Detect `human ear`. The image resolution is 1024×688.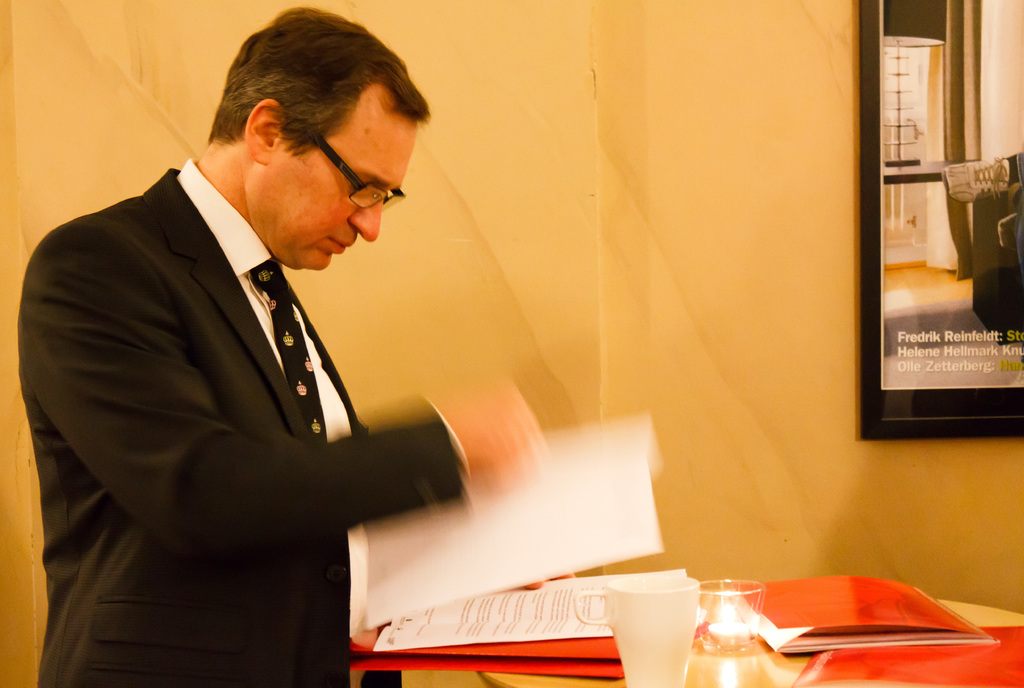
[x1=245, y1=97, x2=286, y2=165].
